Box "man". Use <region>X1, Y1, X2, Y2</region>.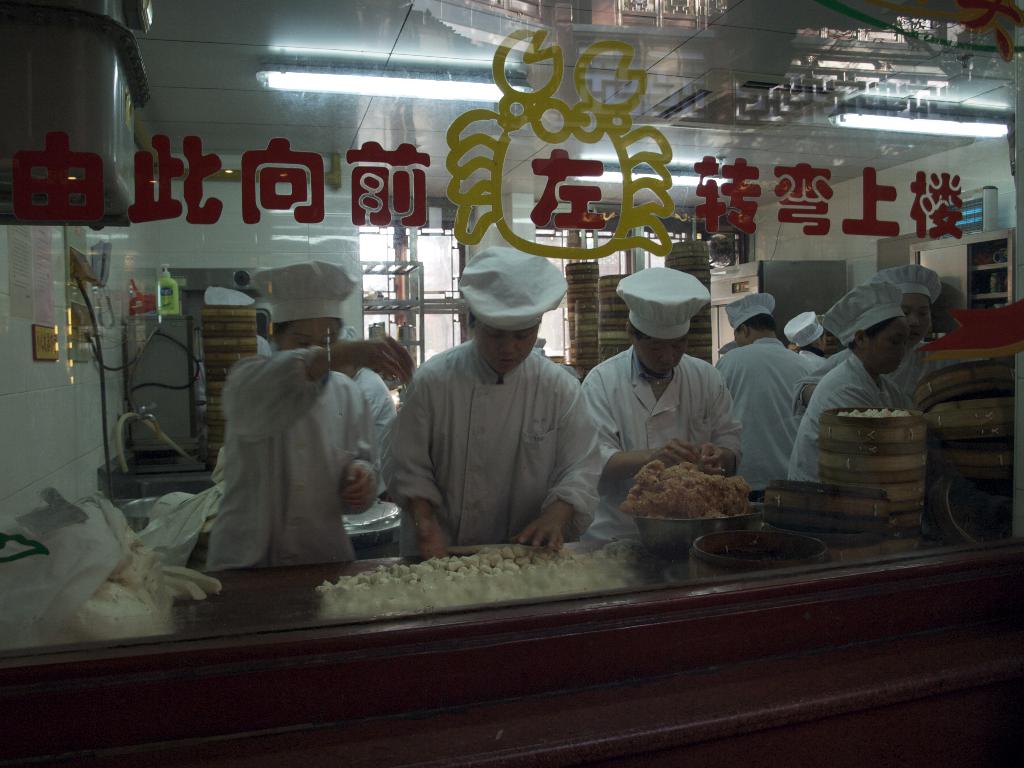
<region>727, 282, 819, 496</region>.
